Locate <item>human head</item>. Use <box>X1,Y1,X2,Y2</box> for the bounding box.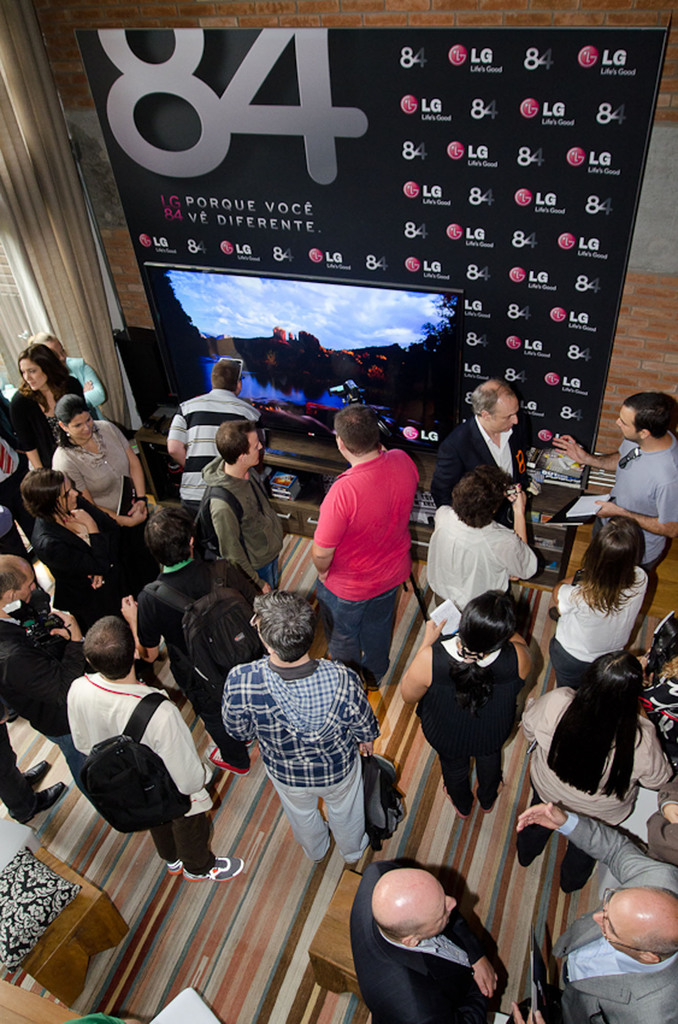
<box>17,469,79,525</box>.
